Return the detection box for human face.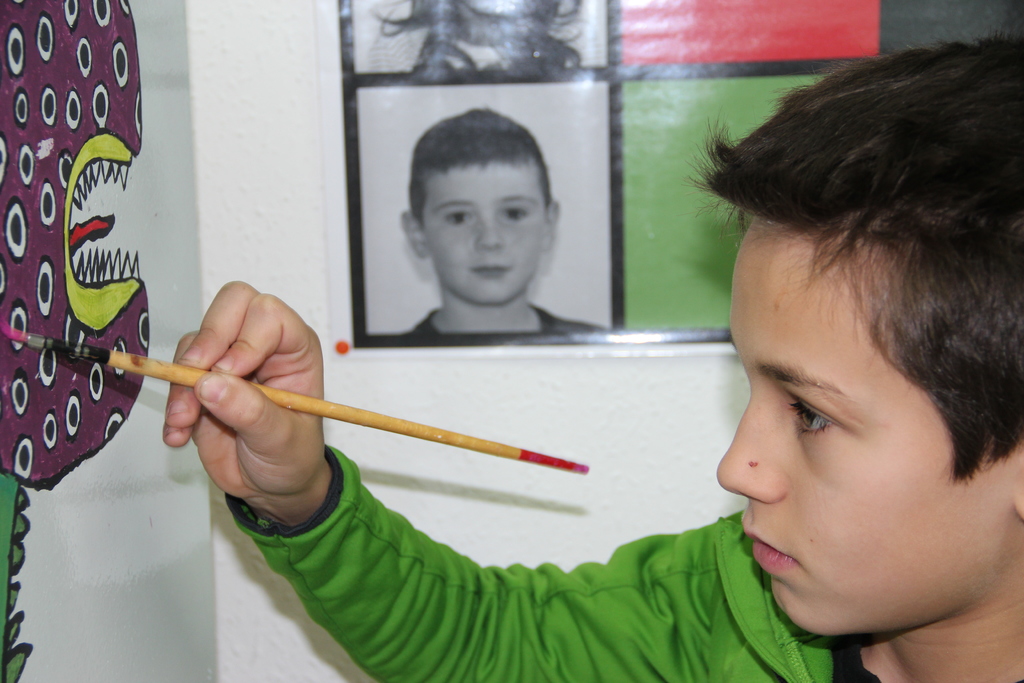
(716,216,1010,634).
